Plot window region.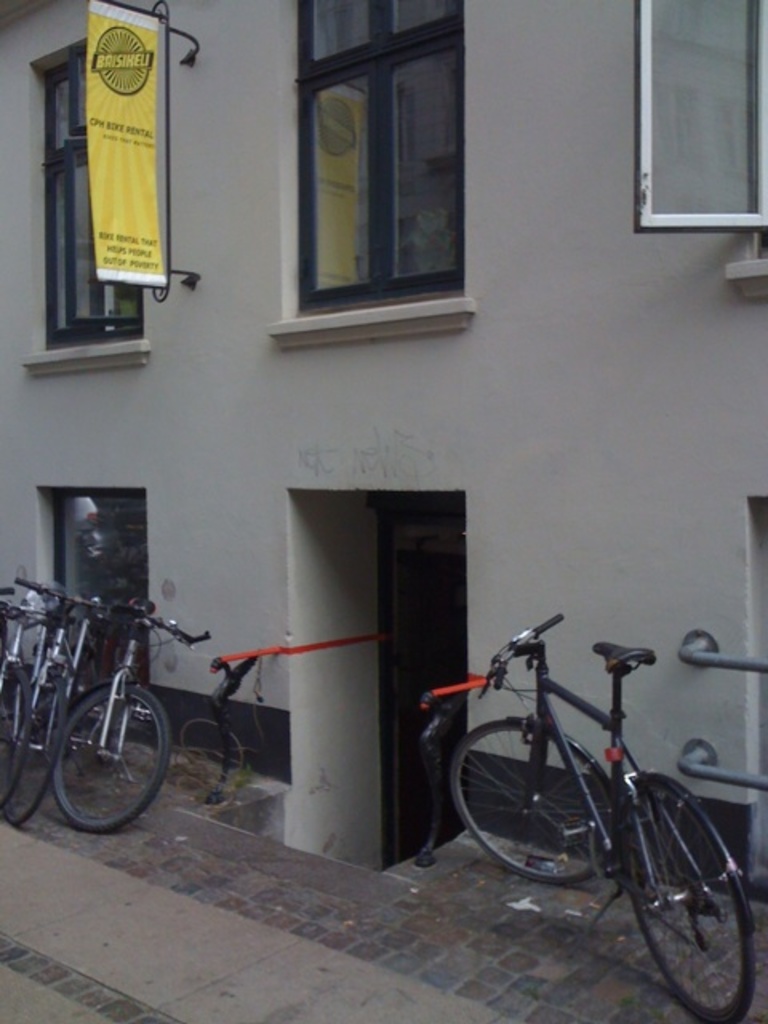
Plotted at box=[274, 0, 475, 315].
